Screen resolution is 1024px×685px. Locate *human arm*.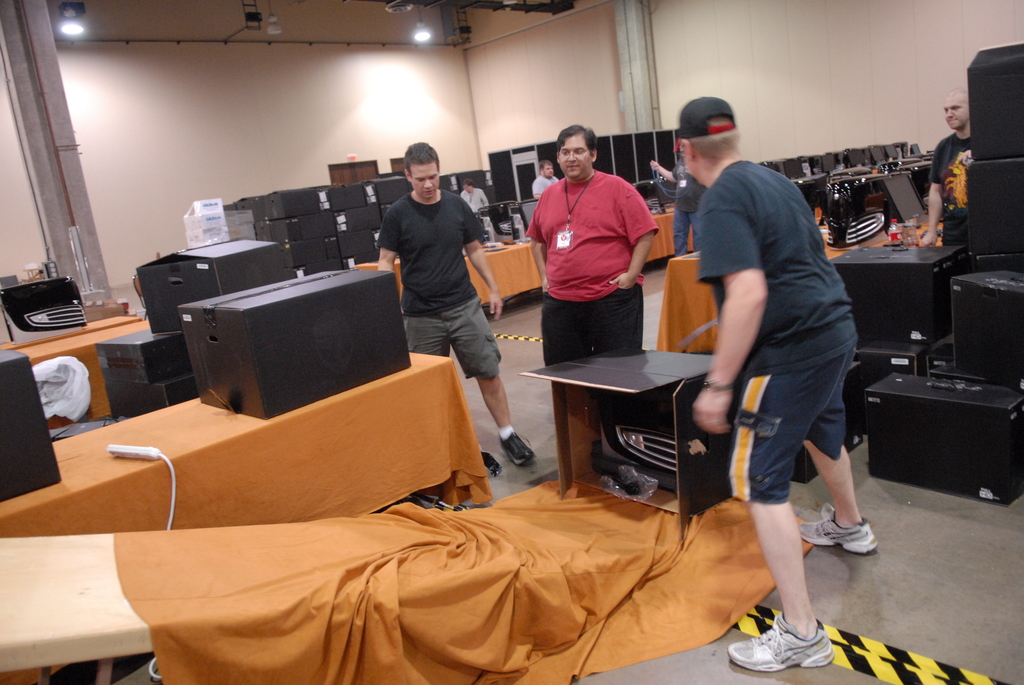
bbox=(473, 191, 489, 210).
